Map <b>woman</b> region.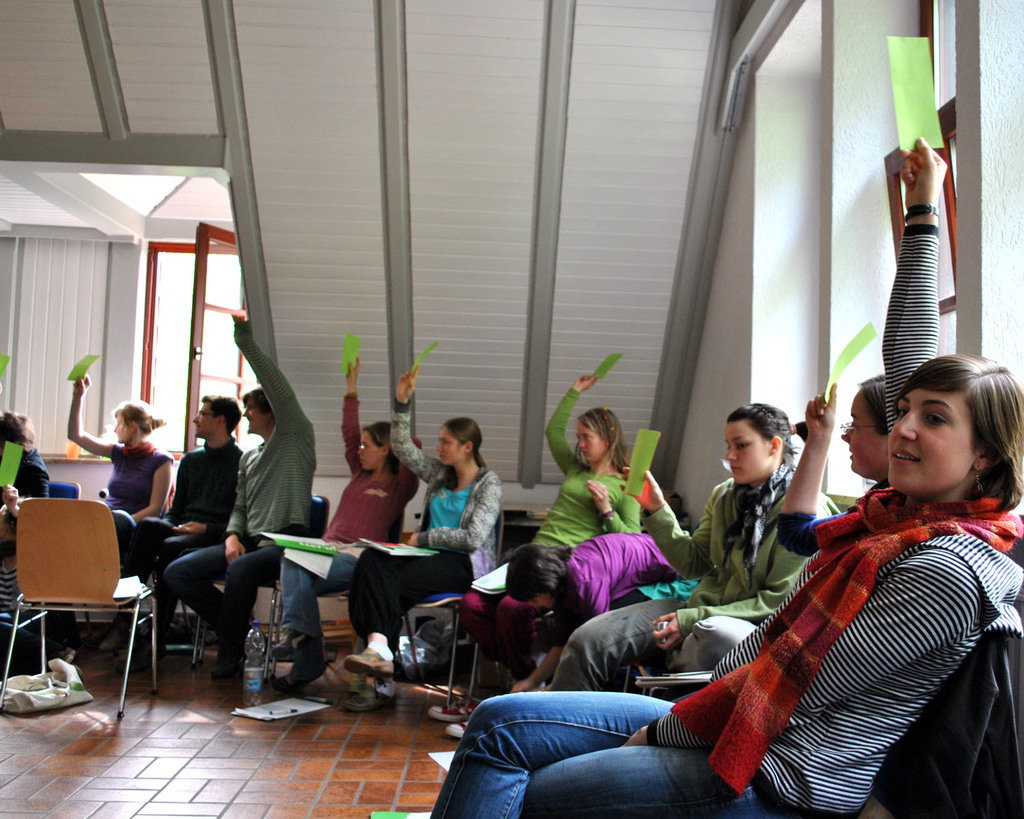
Mapped to crop(541, 403, 839, 689).
